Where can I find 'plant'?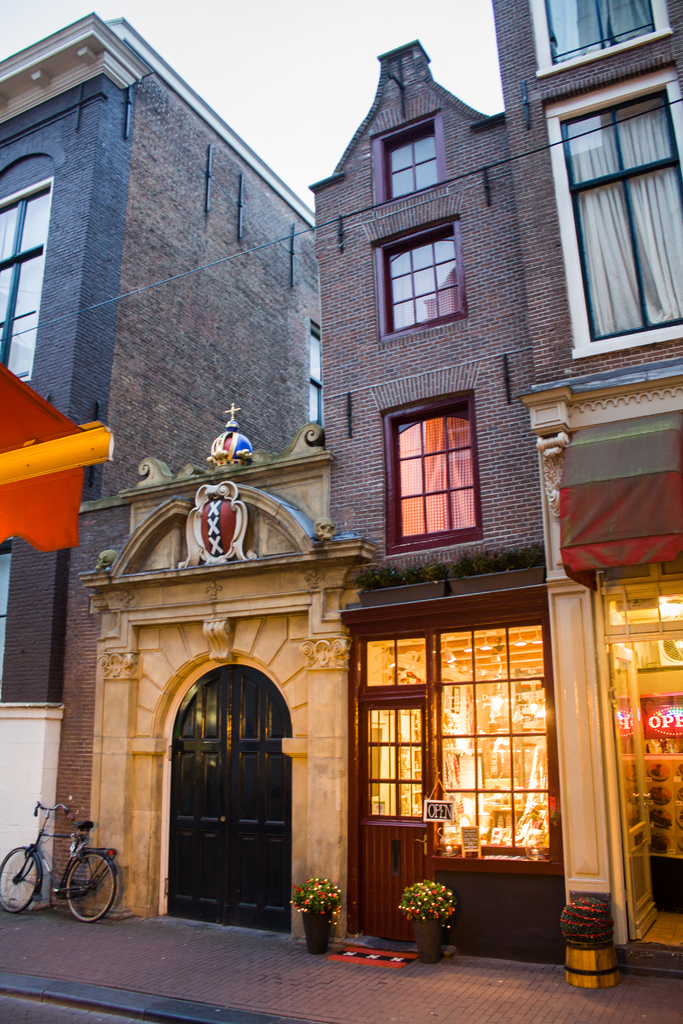
You can find it at x1=286, y1=881, x2=363, y2=946.
